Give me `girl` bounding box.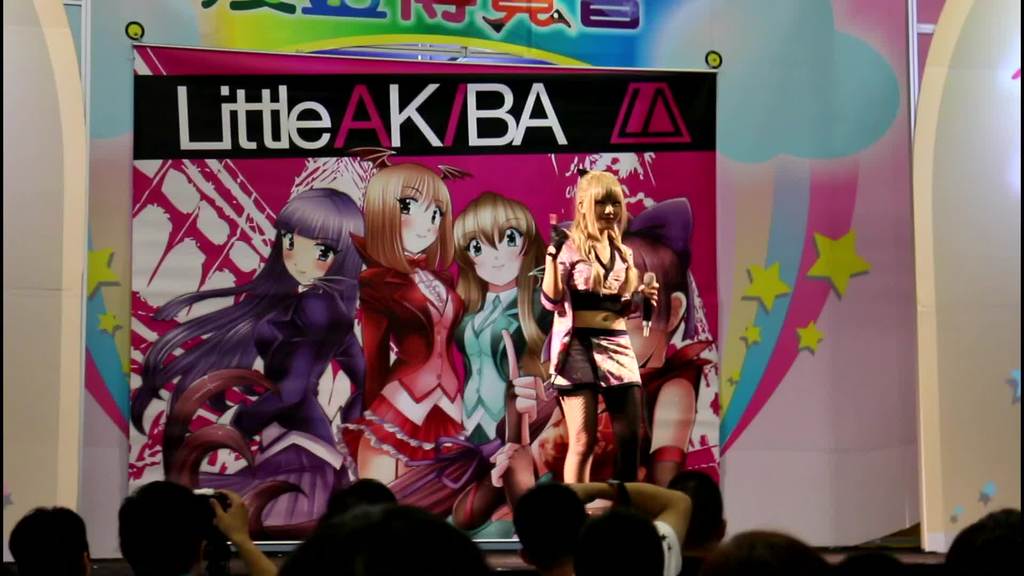
<box>453,195,541,448</box>.
